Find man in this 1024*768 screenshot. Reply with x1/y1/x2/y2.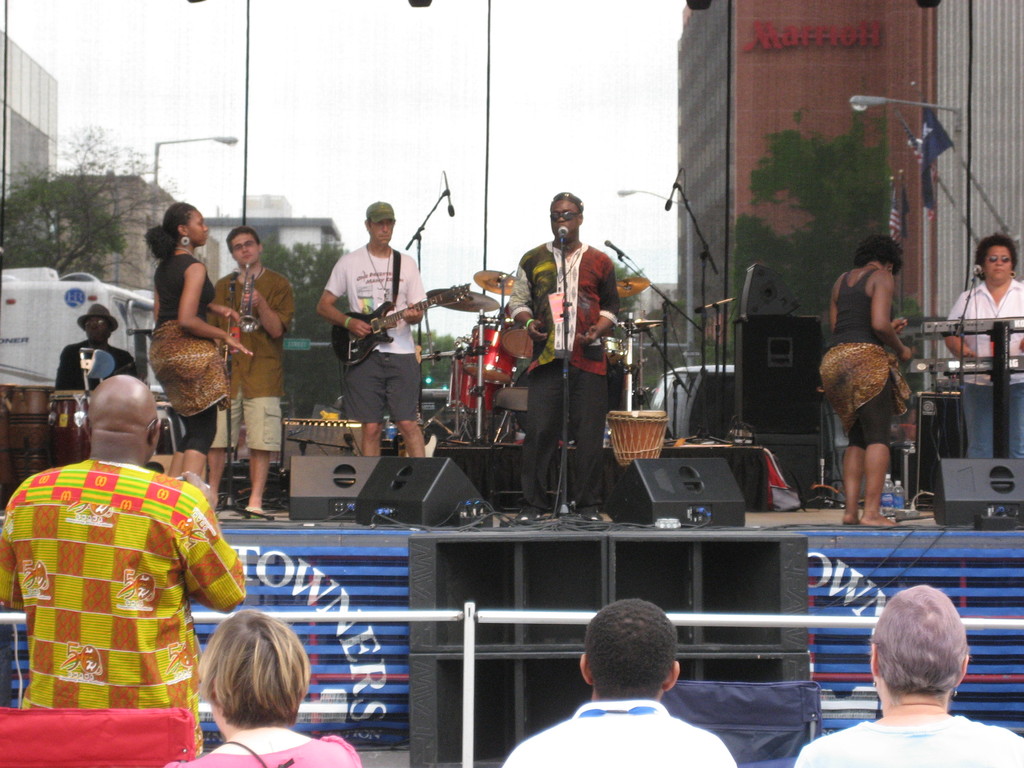
20/356/258/737.
